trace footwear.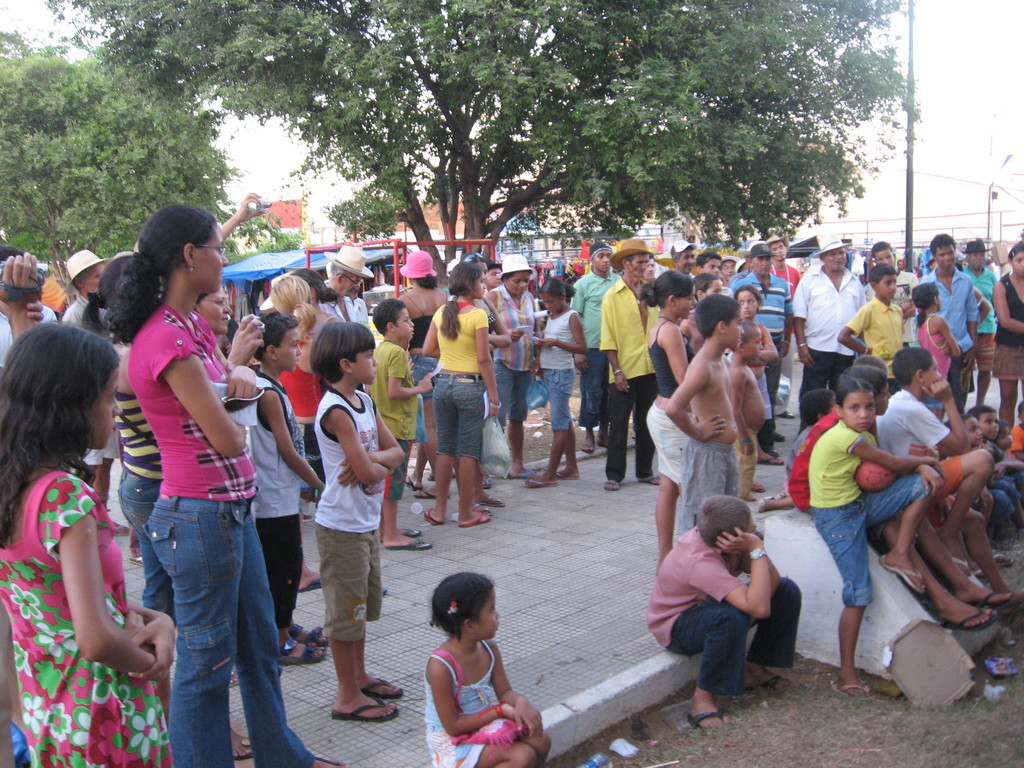
Traced to 274 635 326 666.
